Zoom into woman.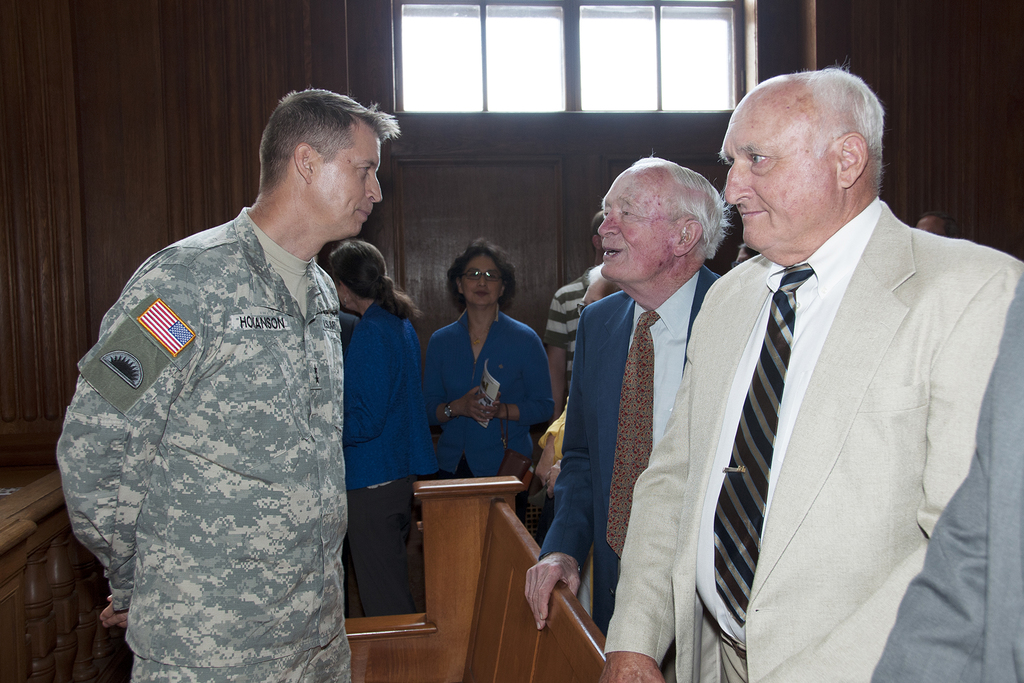
Zoom target: <bbox>325, 240, 439, 616</bbox>.
